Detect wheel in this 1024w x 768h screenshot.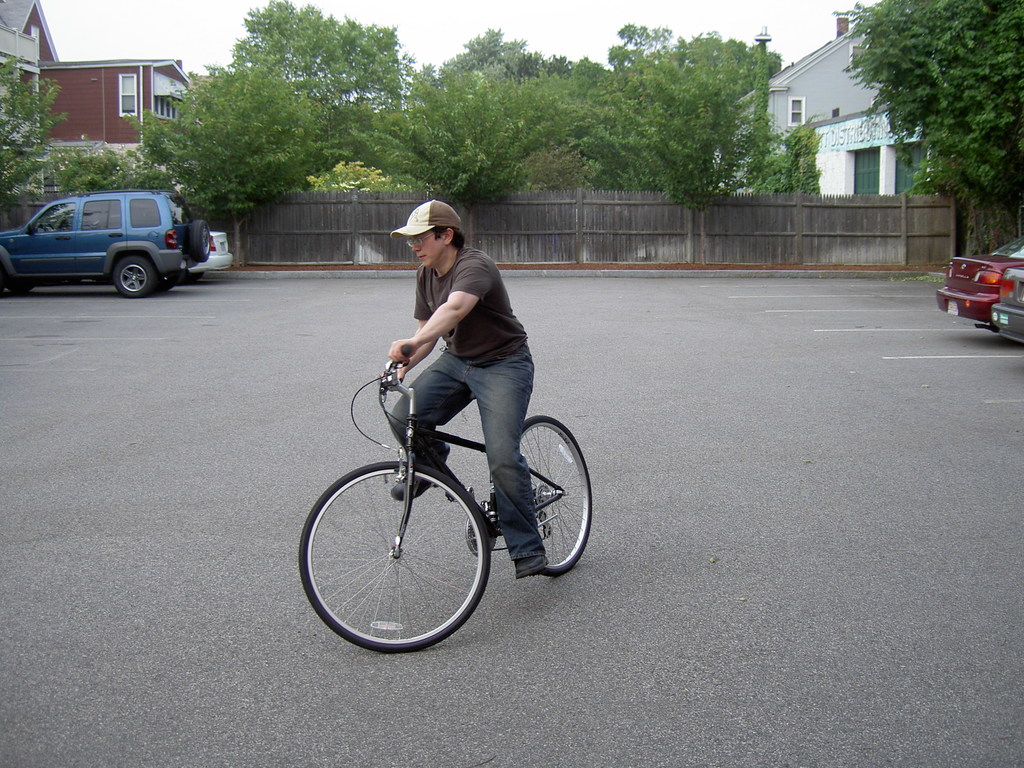
Detection: x1=155 y1=273 x2=177 y2=290.
